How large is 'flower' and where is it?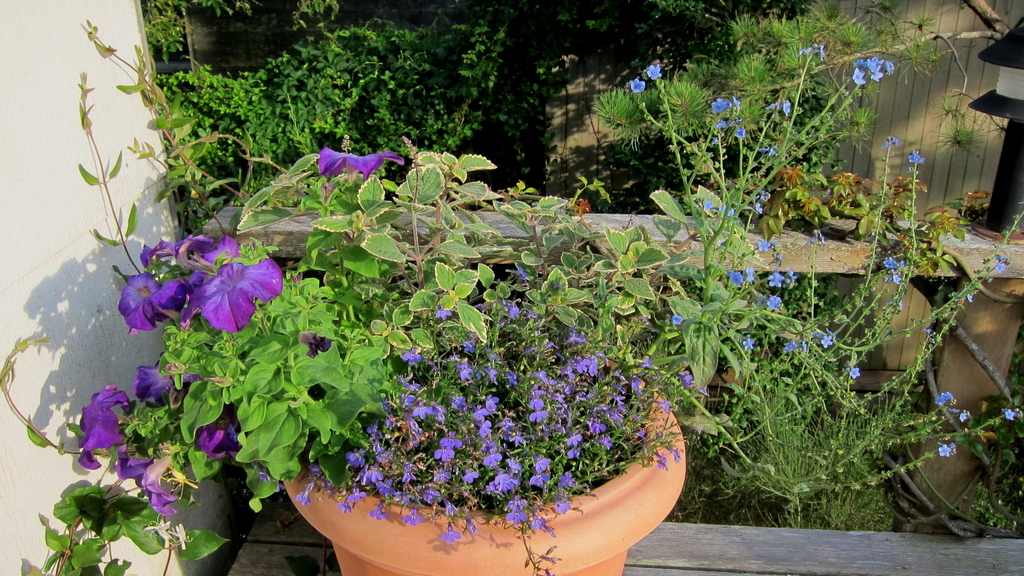
Bounding box: (x1=1005, y1=410, x2=1016, y2=419).
